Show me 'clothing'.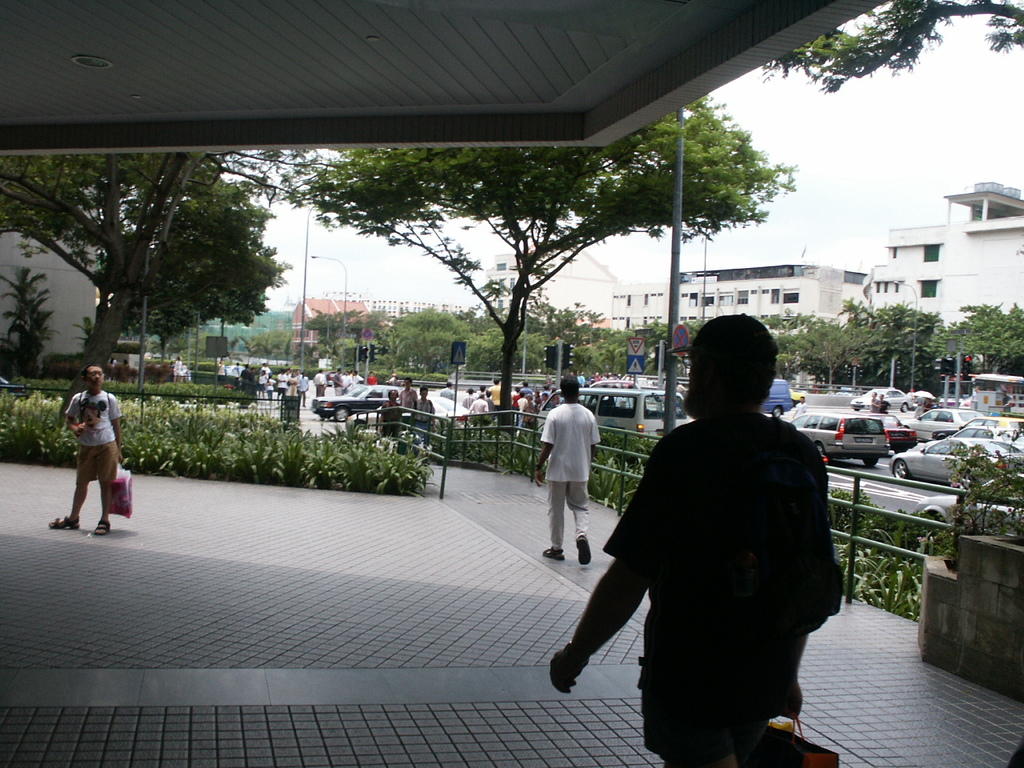
'clothing' is here: [left=67, top=394, right=126, bottom=486].
